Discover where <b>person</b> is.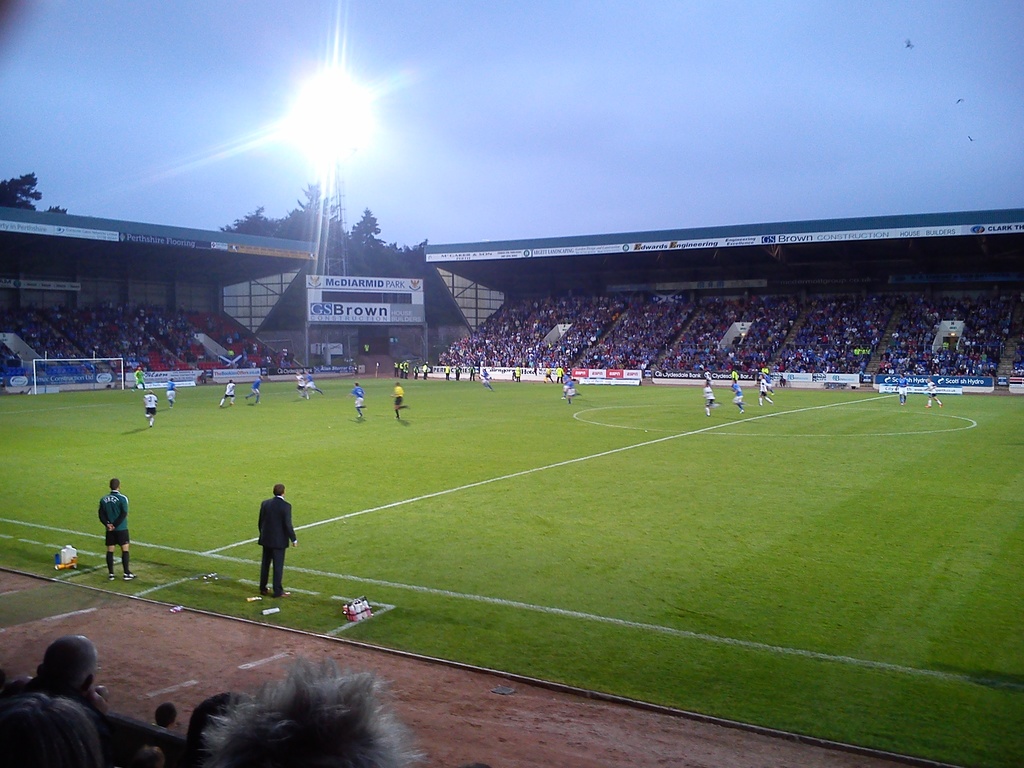
Discovered at l=246, t=376, r=264, b=406.
